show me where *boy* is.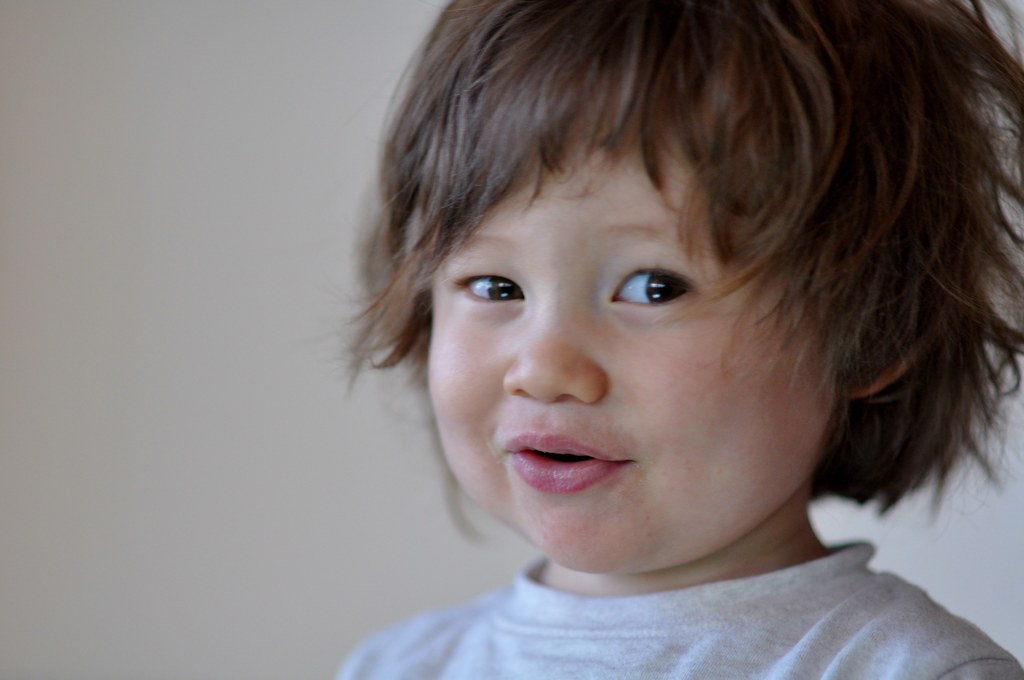
*boy* is at (x1=311, y1=0, x2=1023, y2=676).
